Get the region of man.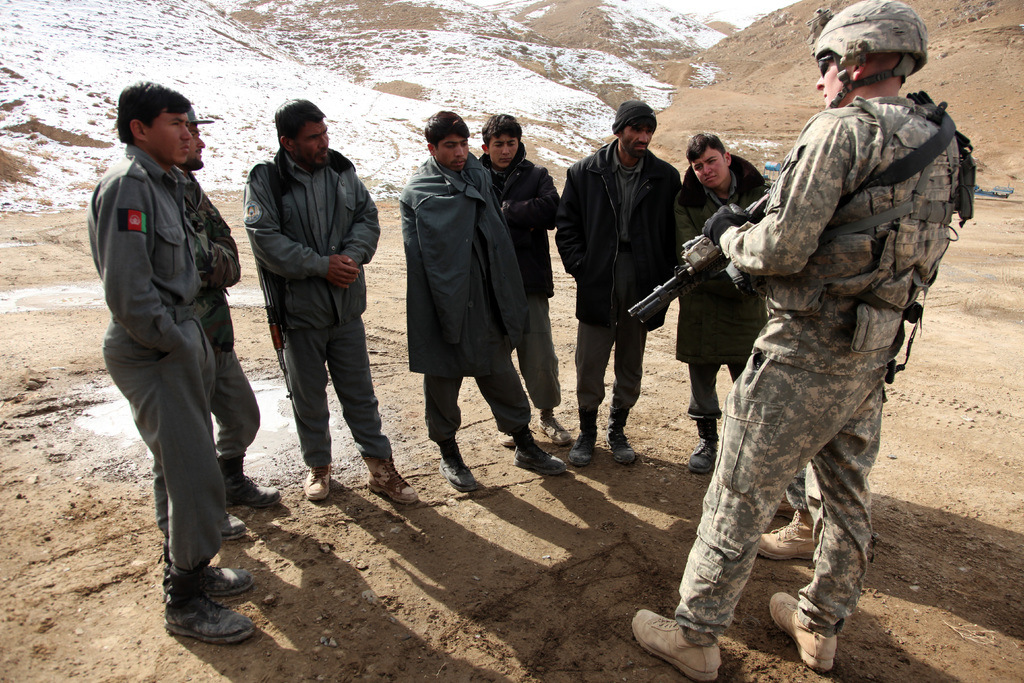
472:110:564:450.
